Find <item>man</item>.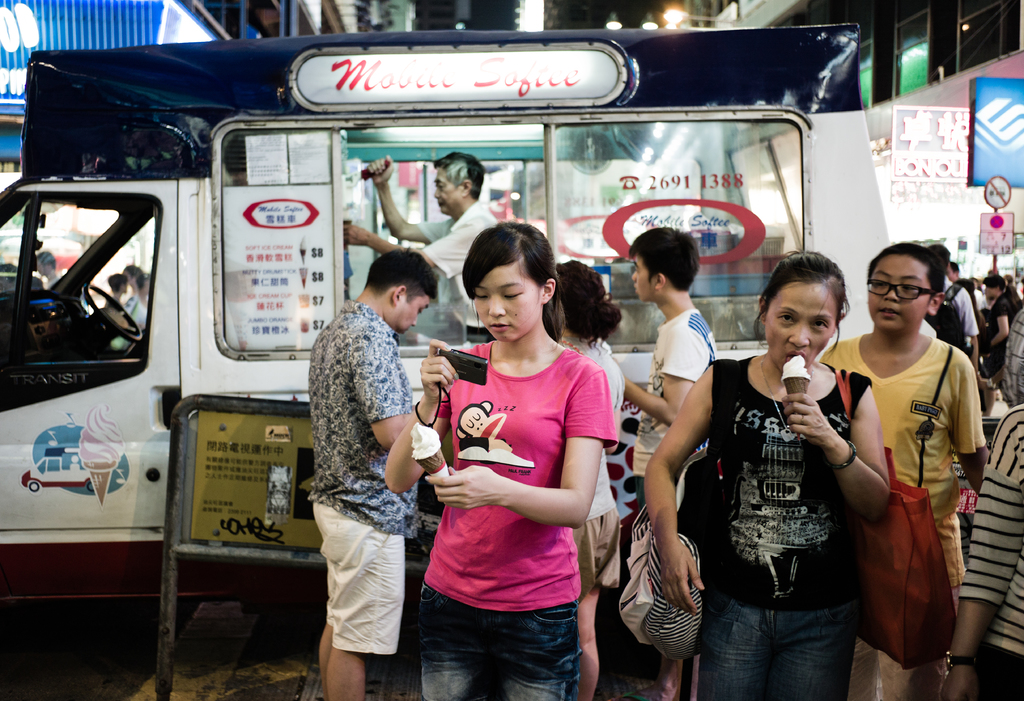
(x1=929, y1=242, x2=980, y2=372).
